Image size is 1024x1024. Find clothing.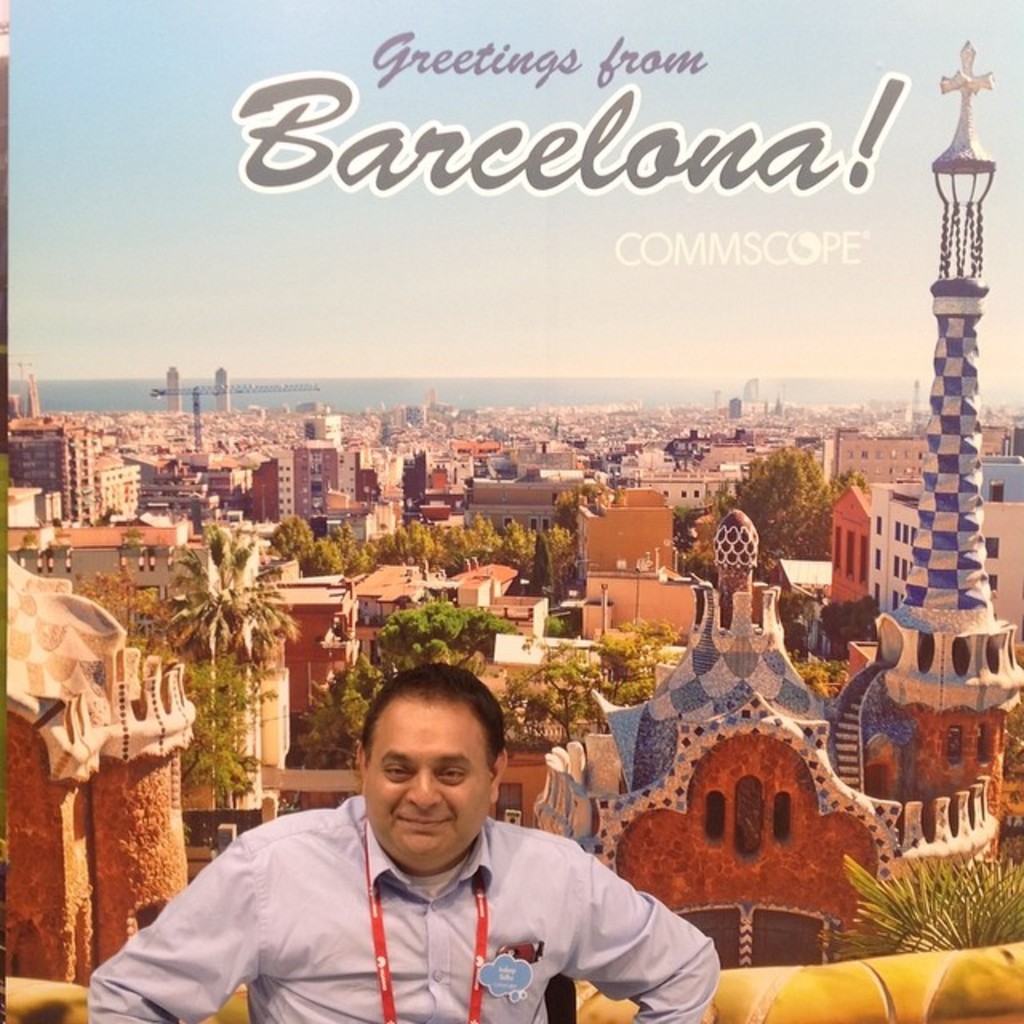
l=86, t=771, r=728, b=1014.
